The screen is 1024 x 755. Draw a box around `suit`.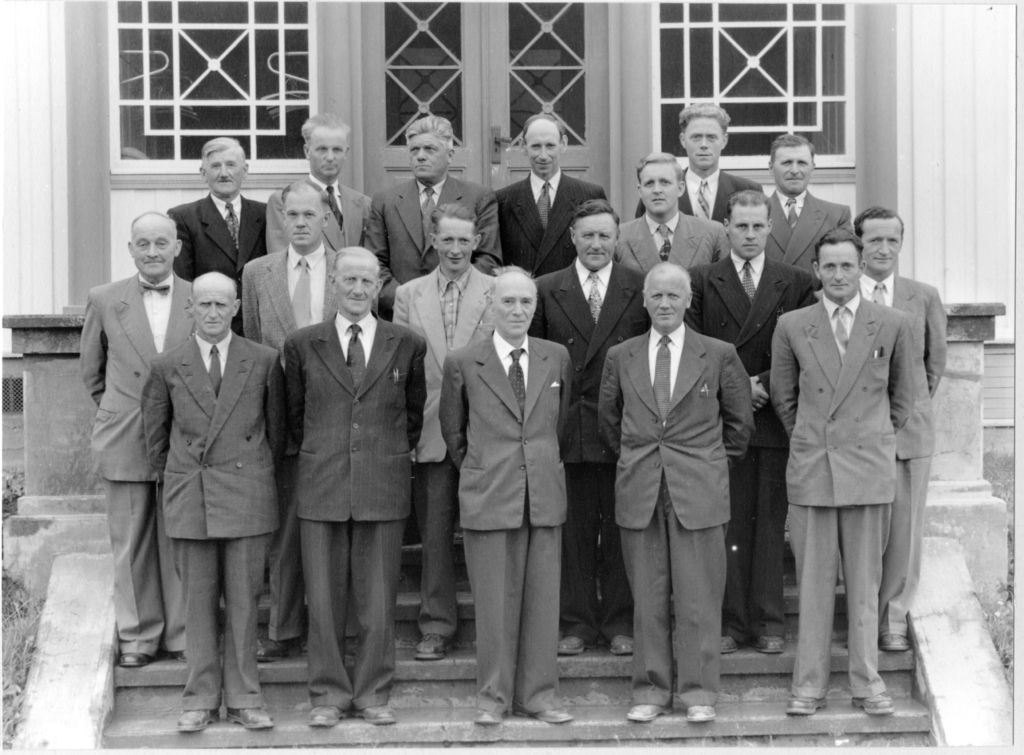
l=166, t=188, r=271, b=340.
